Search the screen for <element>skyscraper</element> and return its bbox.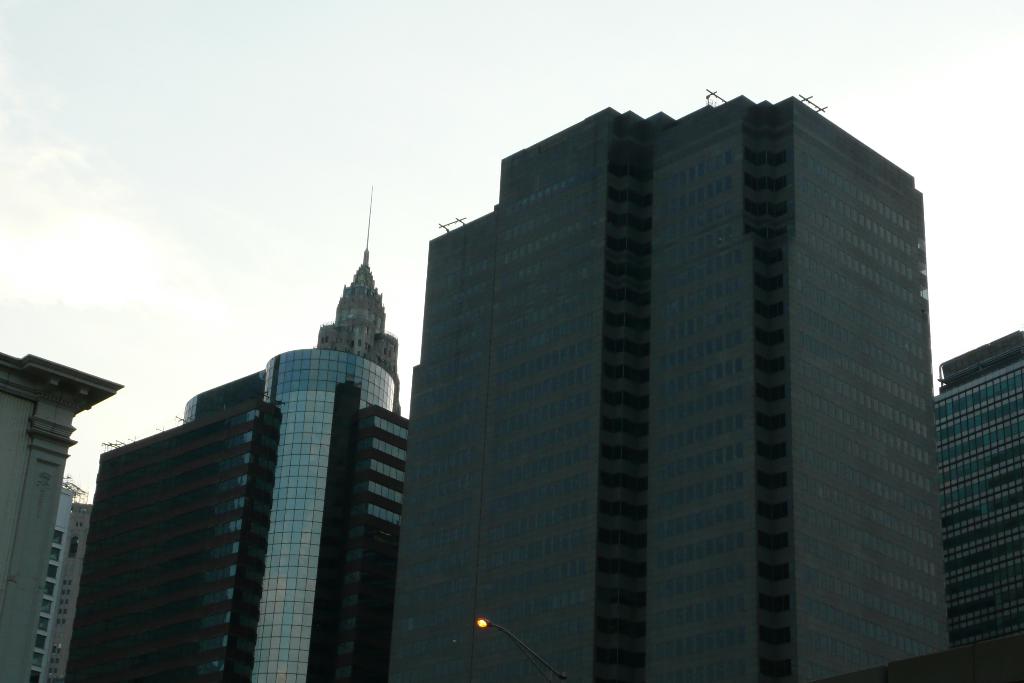
Found: 63 349 422 682.
